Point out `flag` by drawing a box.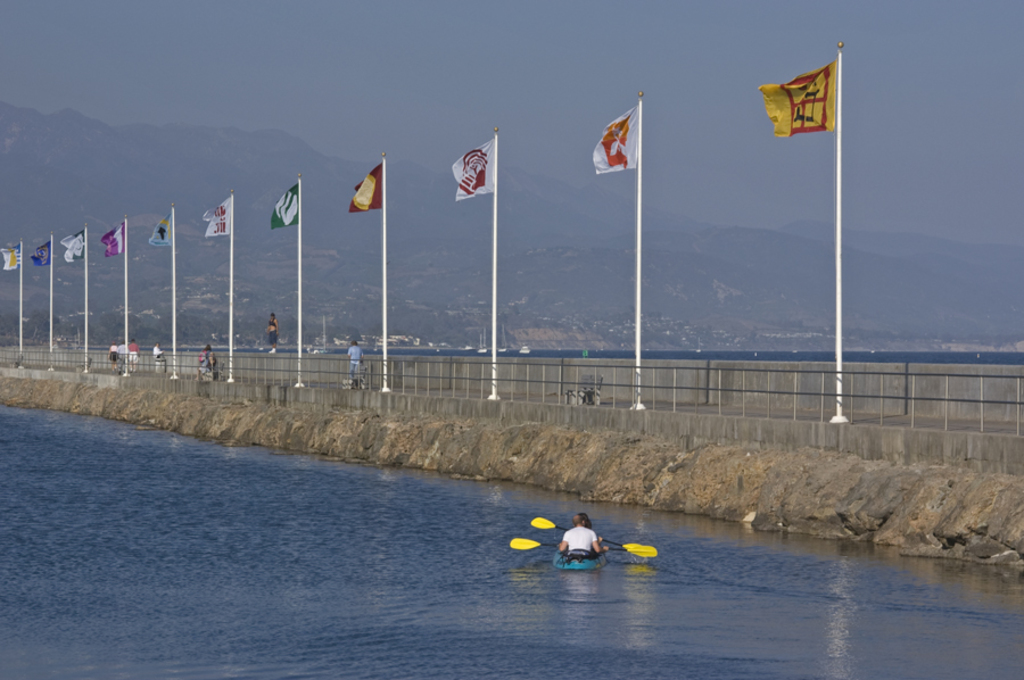
33, 239, 55, 268.
